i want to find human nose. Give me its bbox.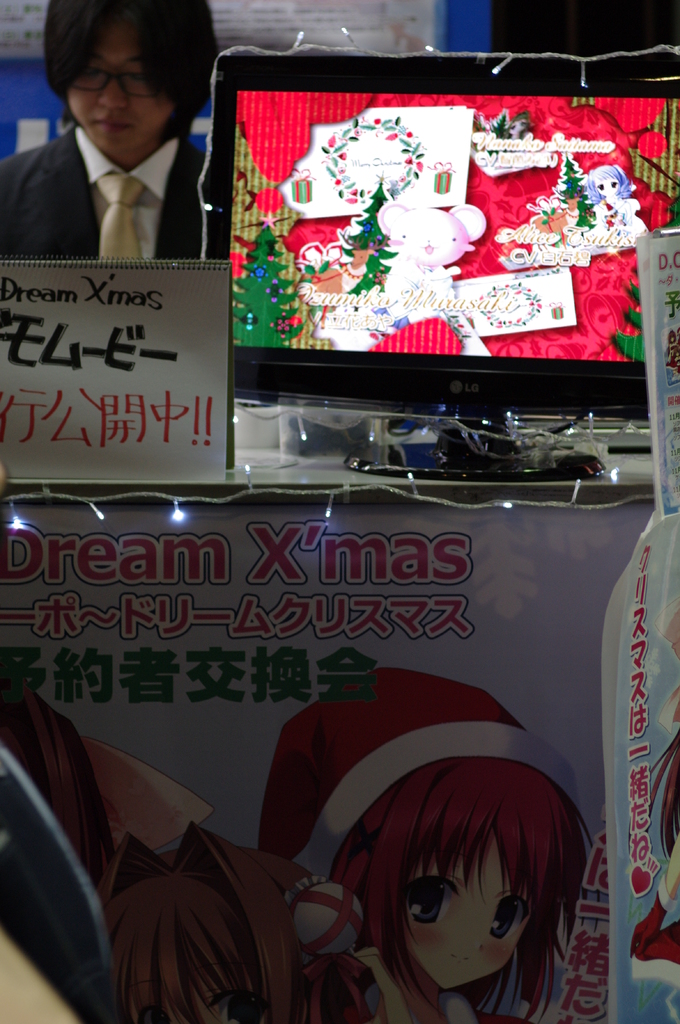
Rect(99, 84, 125, 113).
